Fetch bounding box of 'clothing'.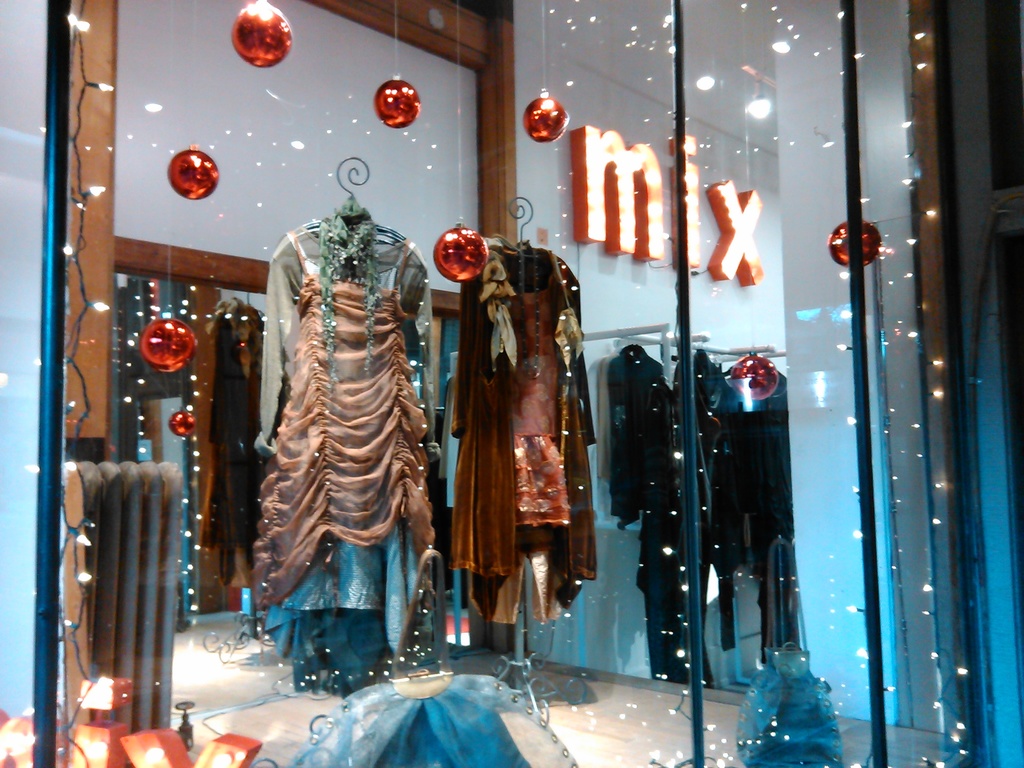
Bbox: select_region(255, 204, 437, 657).
